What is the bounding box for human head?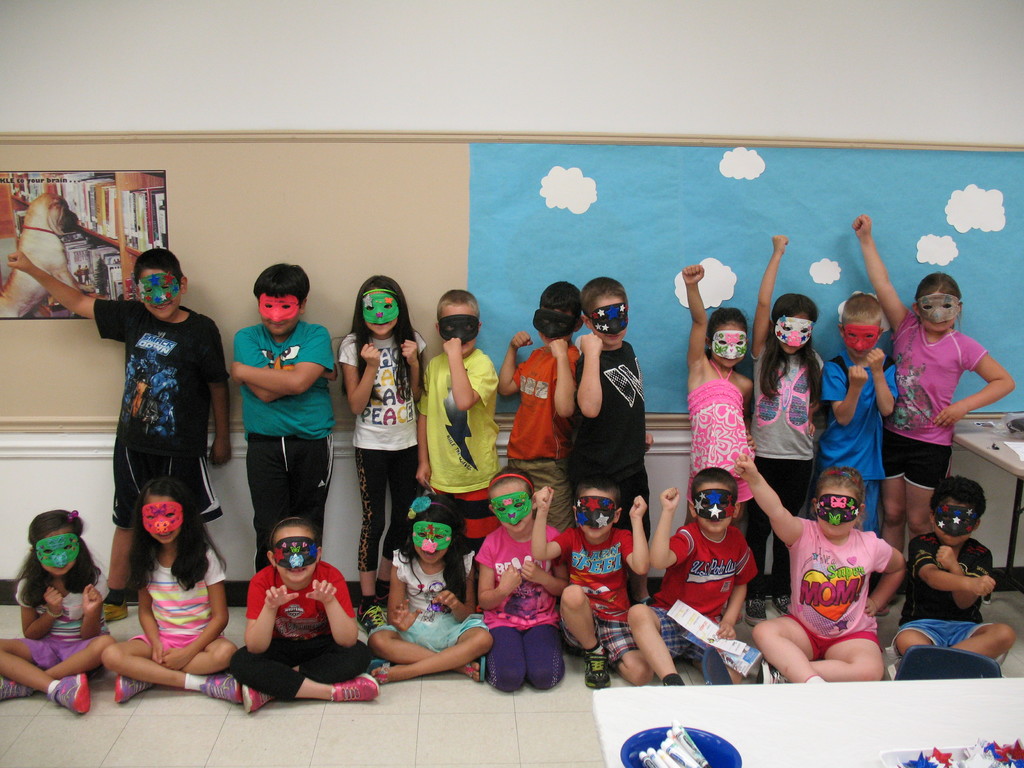
<bbox>913, 266, 961, 329</bbox>.
